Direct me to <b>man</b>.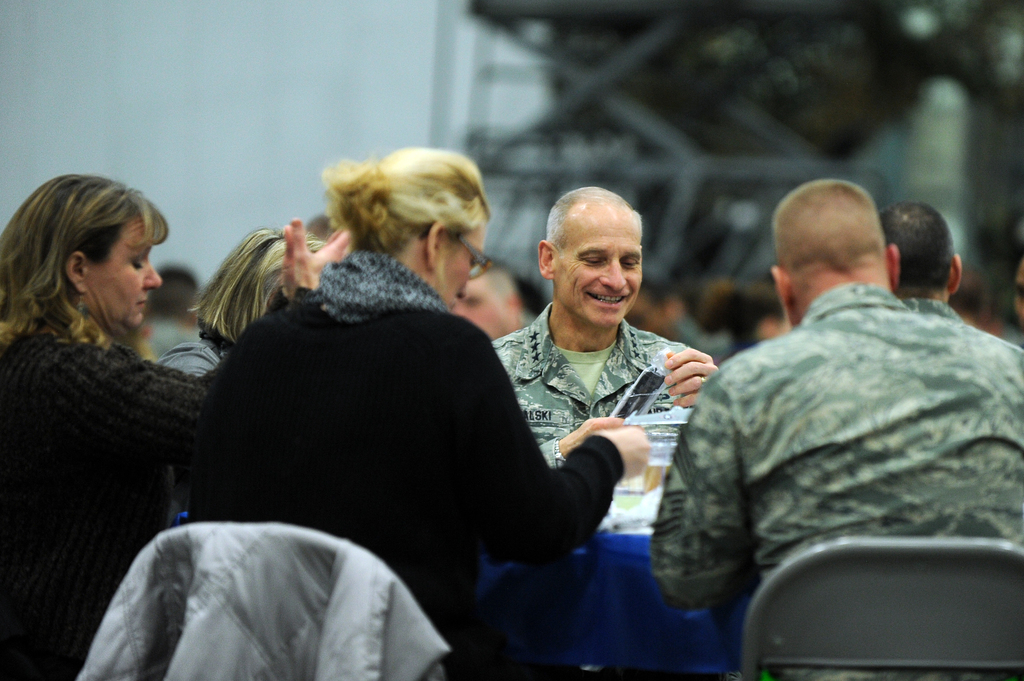
Direction: {"left": 881, "top": 202, "right": 963, "bottom": 321}.
